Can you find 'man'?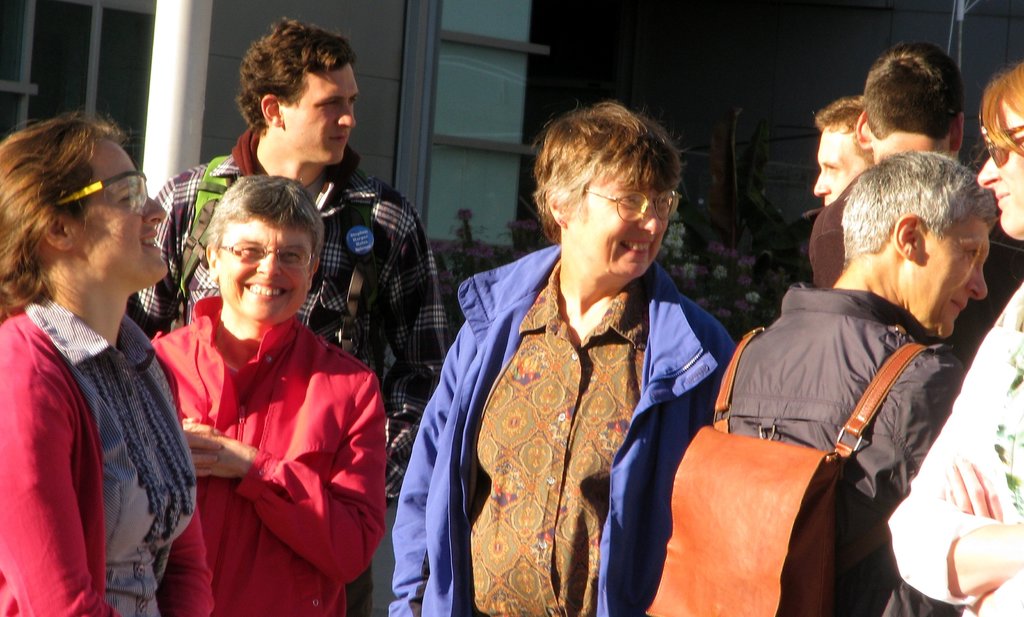
Yes, bounding box: x1=817, y1=43, x2=1023, y2=370.
